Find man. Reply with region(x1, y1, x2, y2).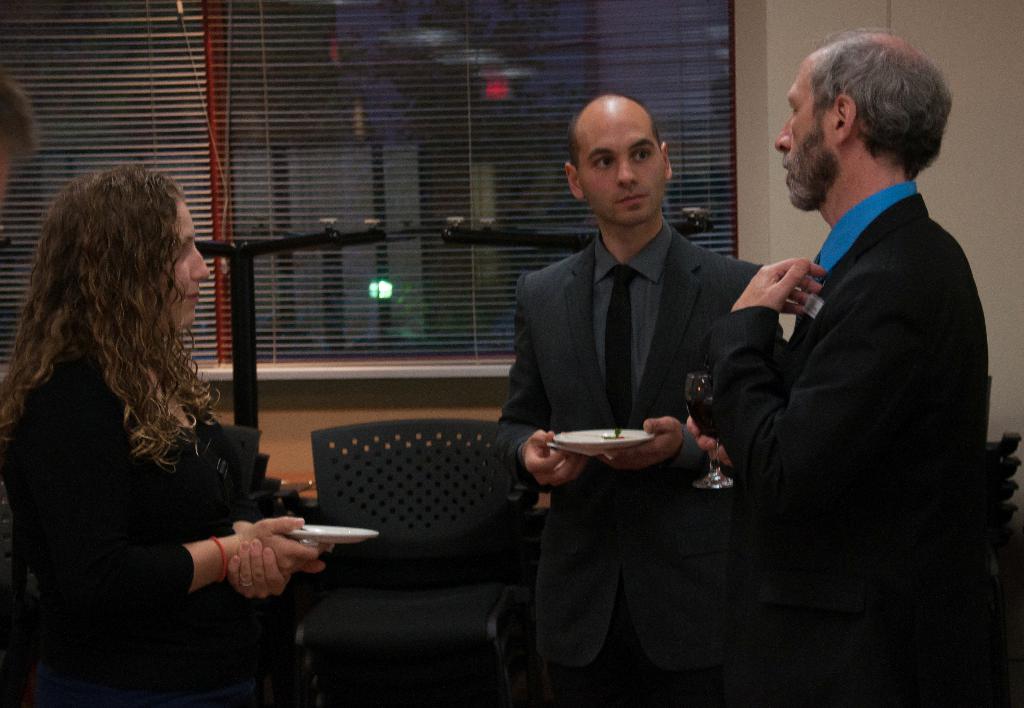
region(495, 81, 818, 707).
